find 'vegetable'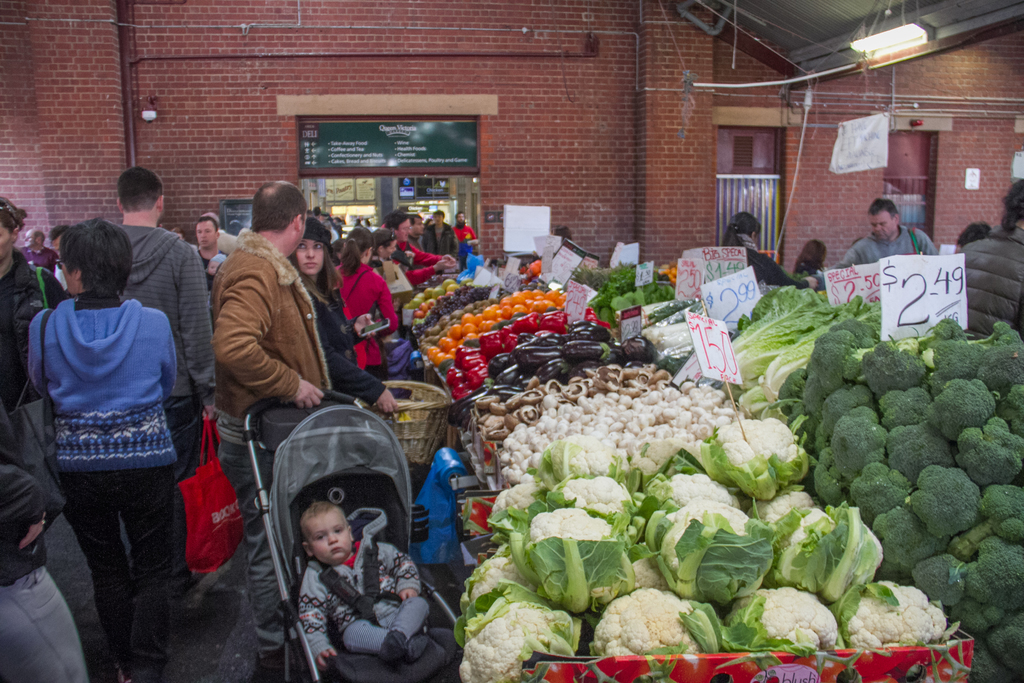
[left=624, top=547, right=681, bottom=586]
